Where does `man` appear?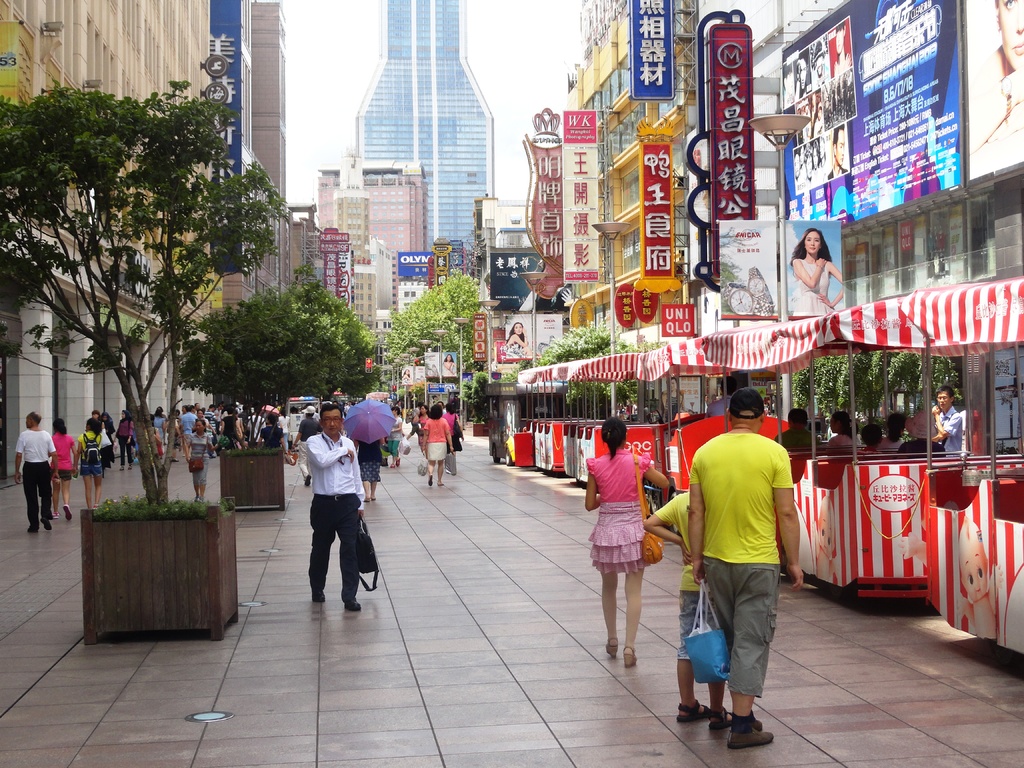
Appears at <region>296, 403, 369, 618</region>.
